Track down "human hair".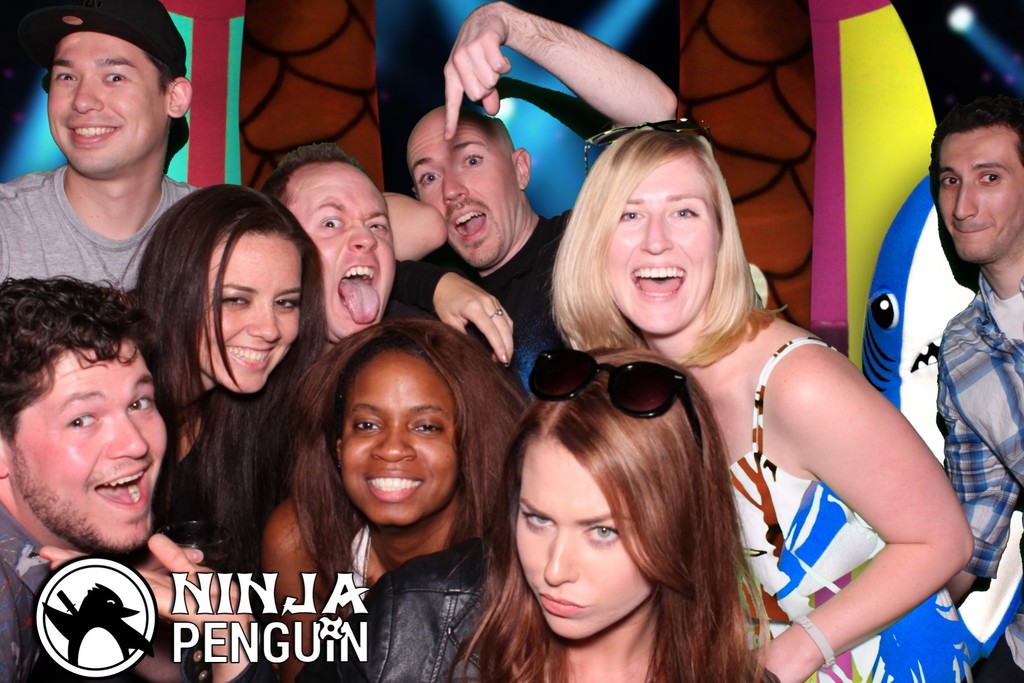
Tracked to (left=549, top=118, right=785, bottom=369).
